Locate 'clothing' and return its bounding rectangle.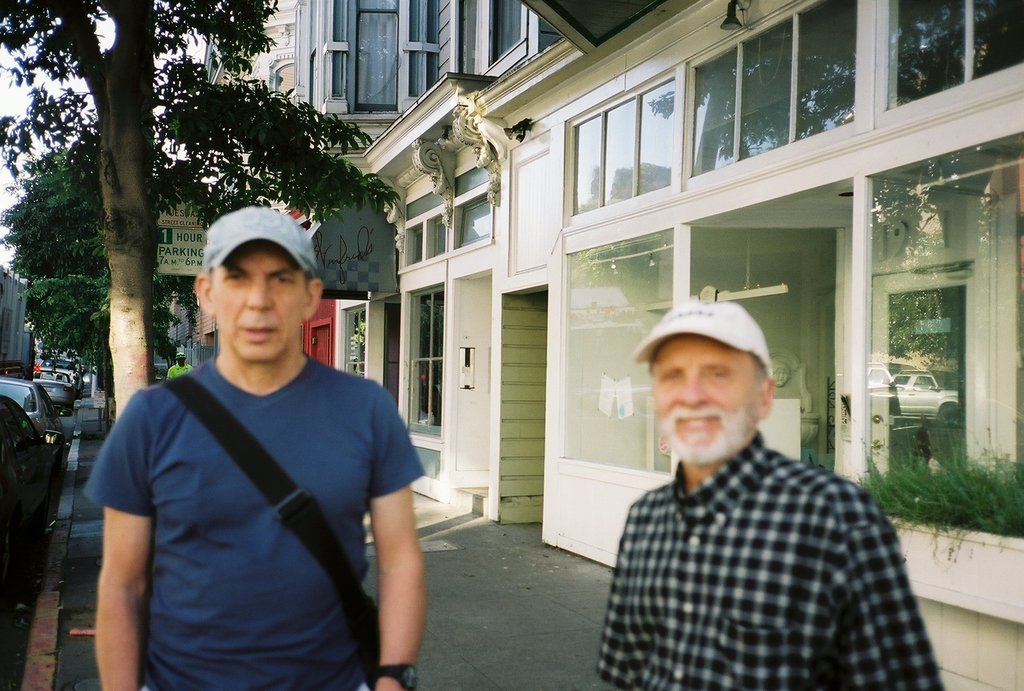
591:427:945:690.
